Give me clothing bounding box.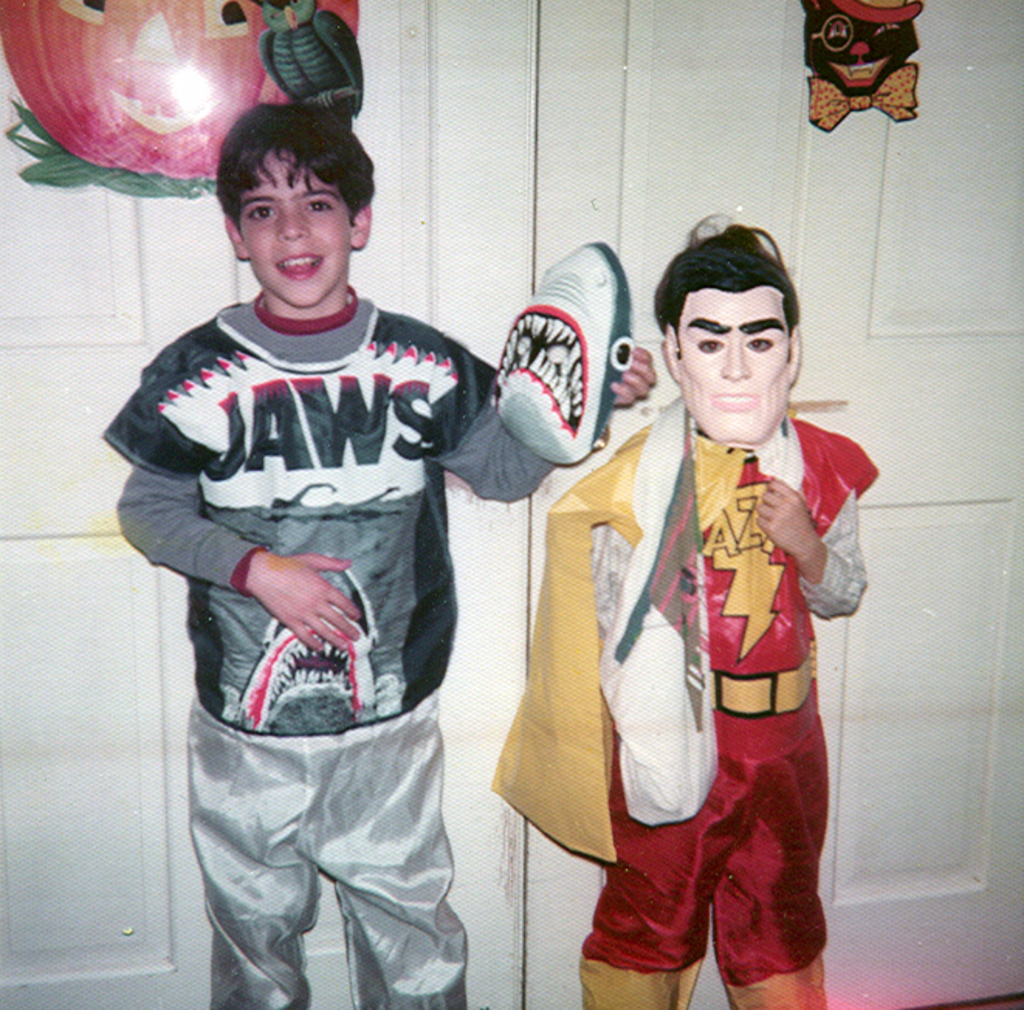
(93,280,562,1008).
